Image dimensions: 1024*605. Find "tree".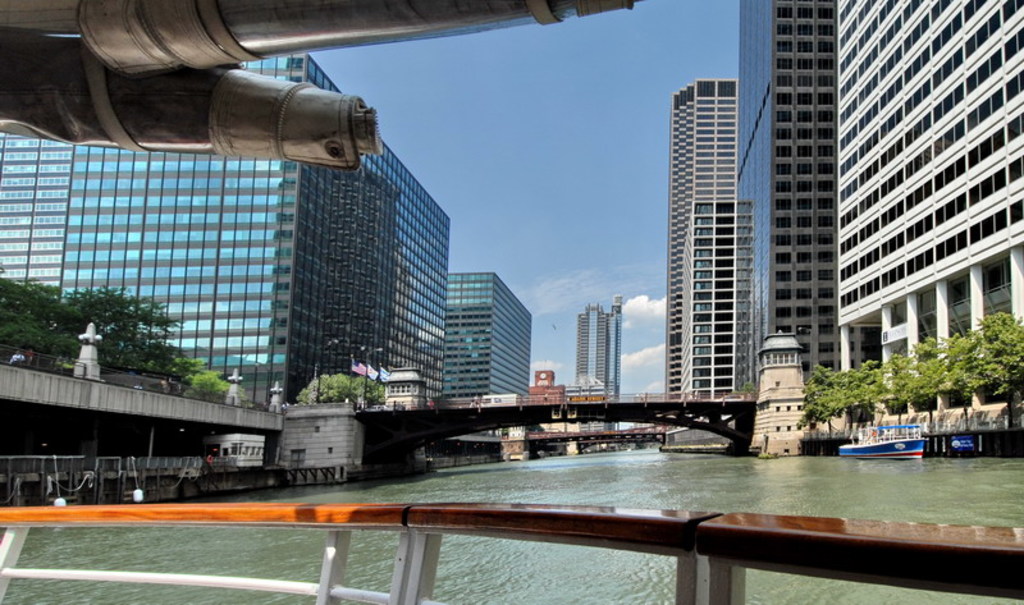
297,368,381,413.
